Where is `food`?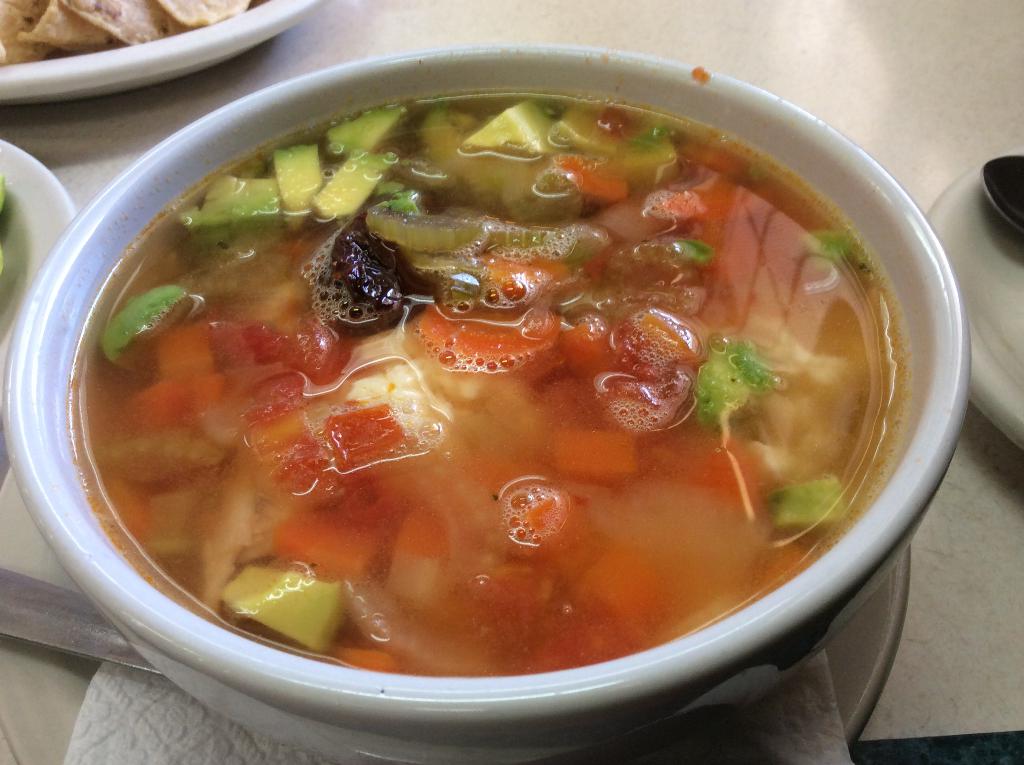
select_region(0, 0, 260, 67).
